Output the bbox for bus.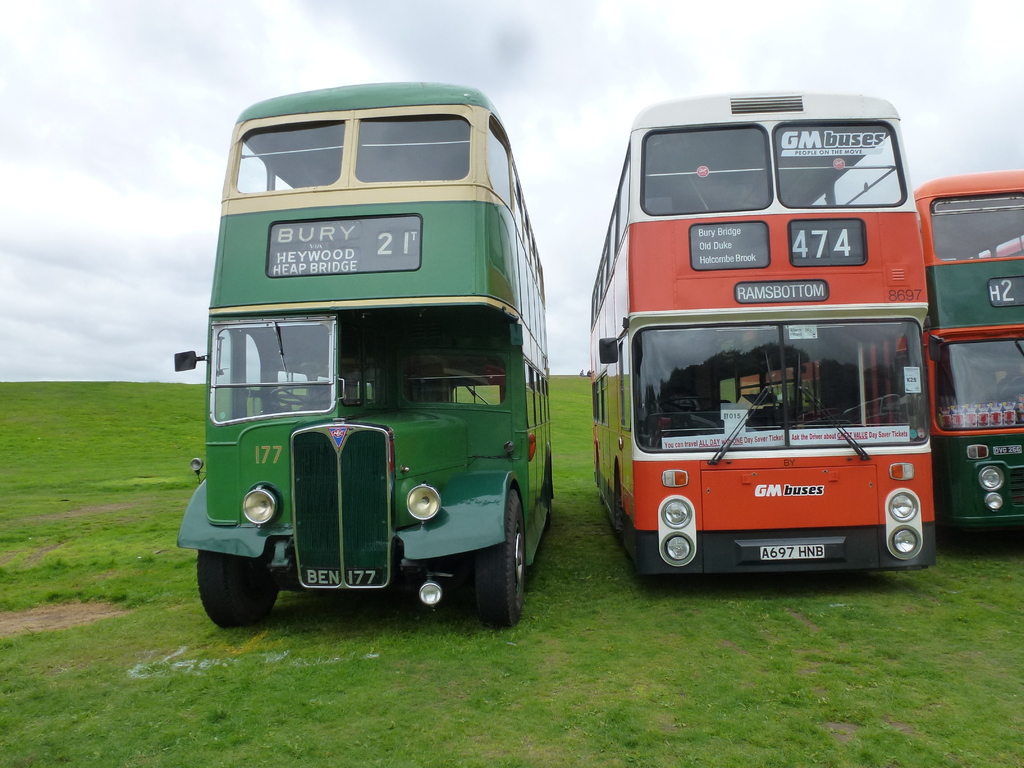
BBox(909, 175, 1023, 528).
